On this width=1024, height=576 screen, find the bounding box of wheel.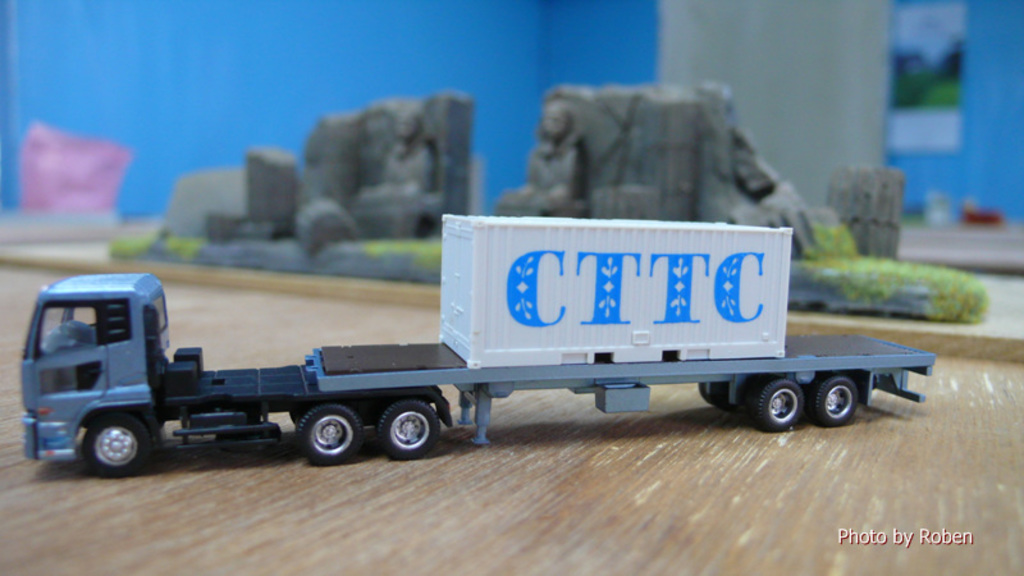
Bounding box: x1=806, y1=369, x2=865, y2=436.
